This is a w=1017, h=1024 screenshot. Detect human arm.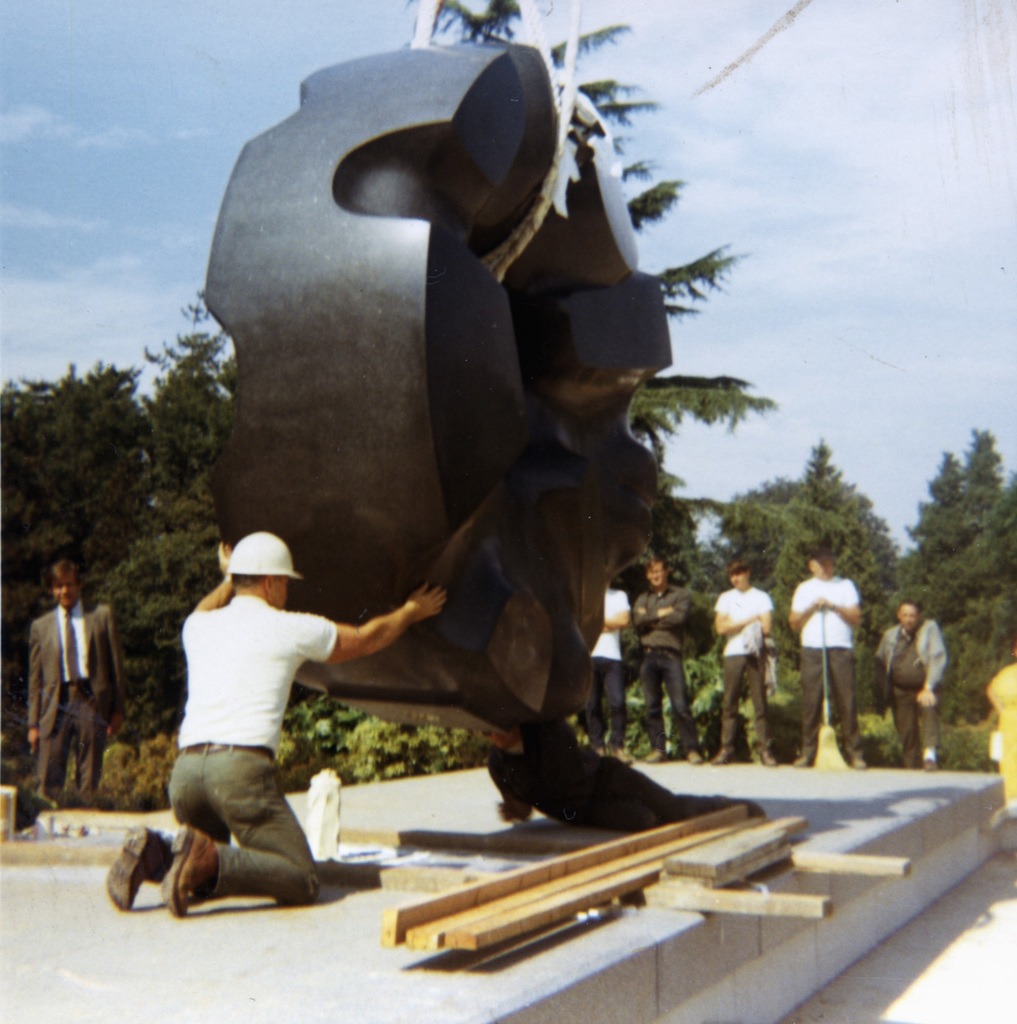
Rect(654, 586, 686, 619).
